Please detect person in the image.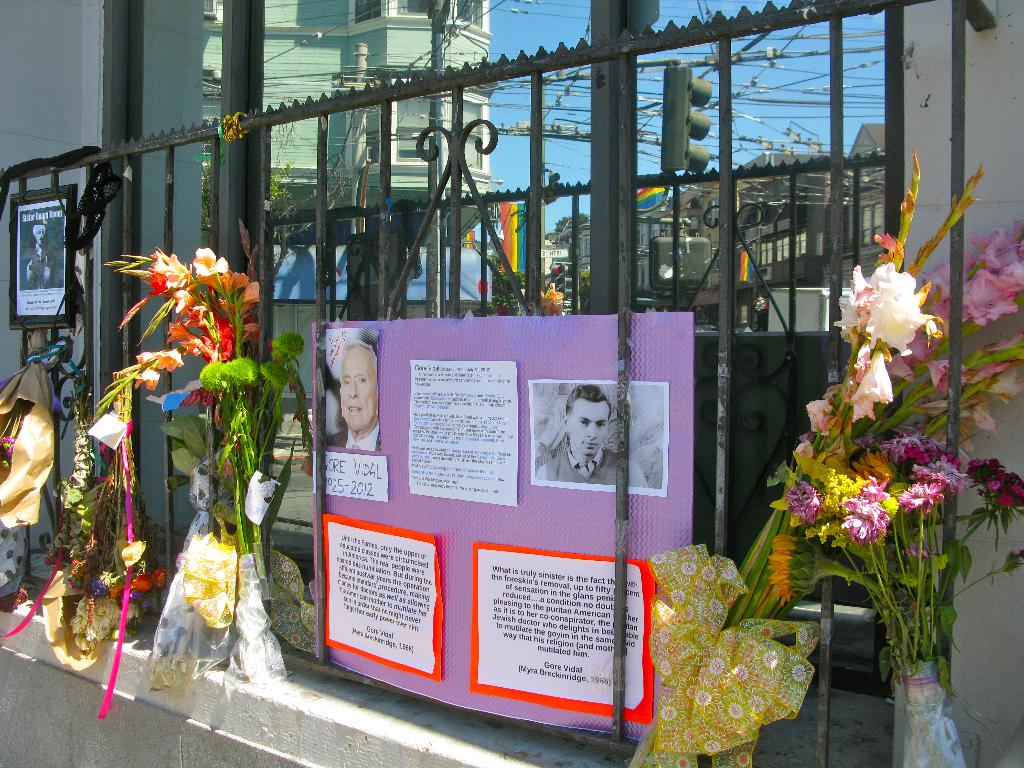
bbox=(26, 219, 63, 287).
